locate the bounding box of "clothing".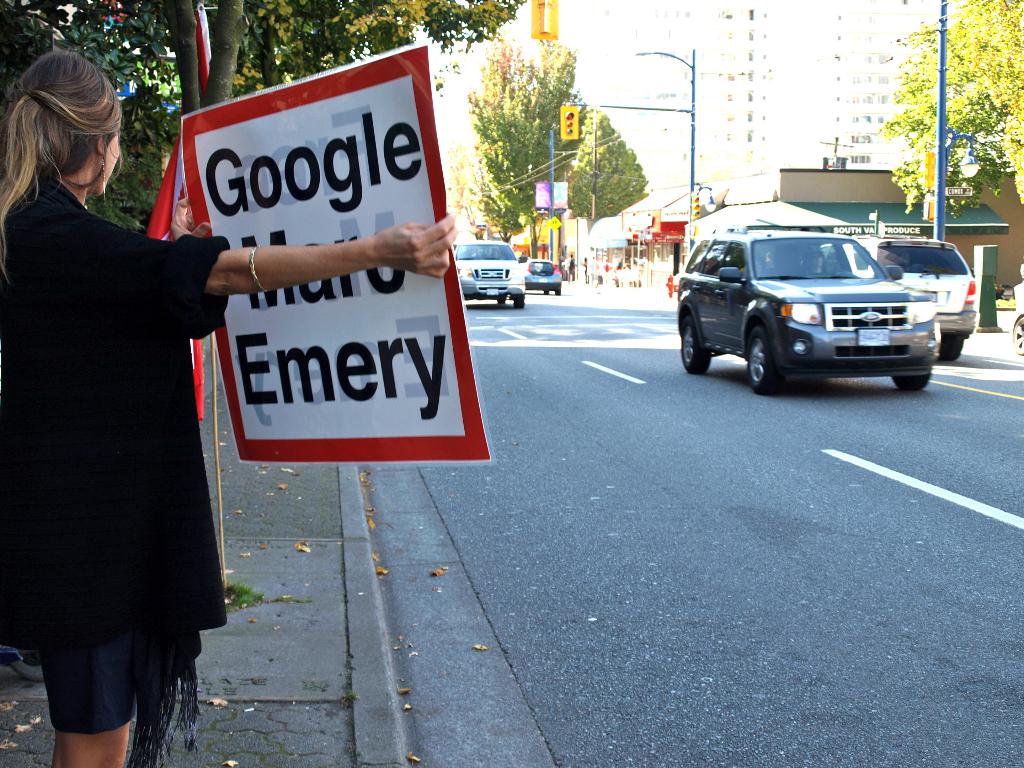
Bounding box: [x1=25, y1=120, x2=228, y2=696].
